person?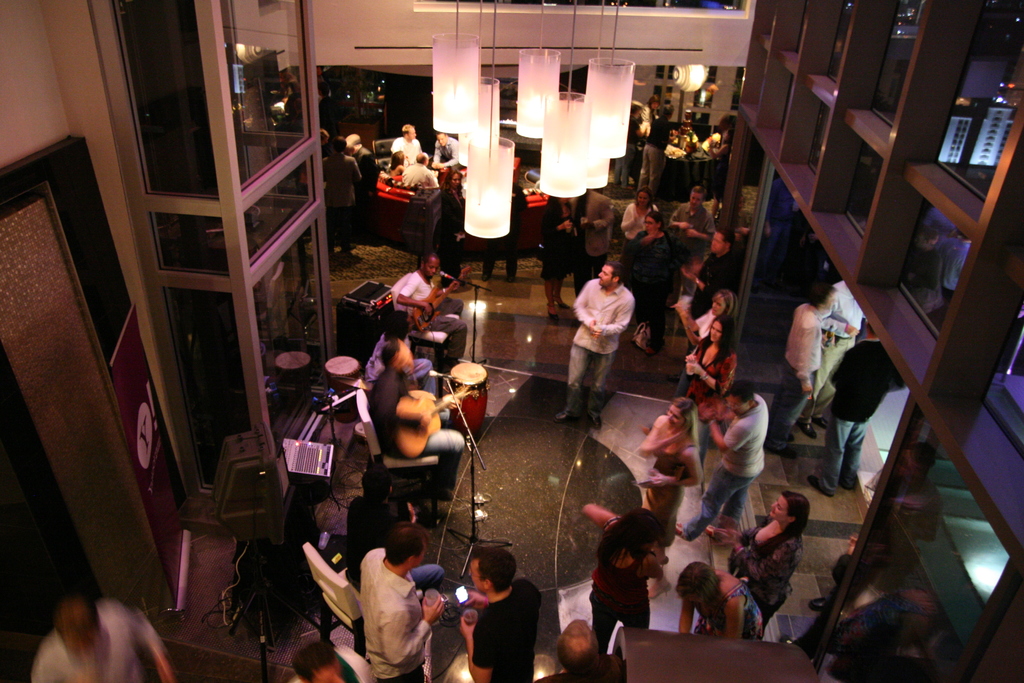
box=[637, 397, 704, 598]
